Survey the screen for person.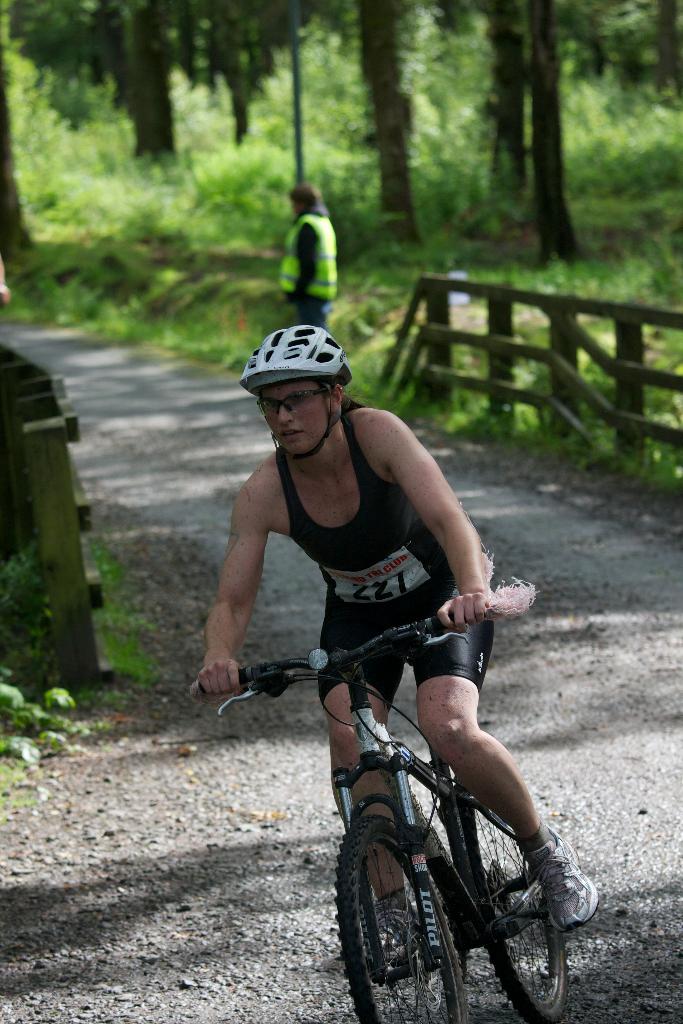
Survey found: BBox(274, 181, 347, 356).
